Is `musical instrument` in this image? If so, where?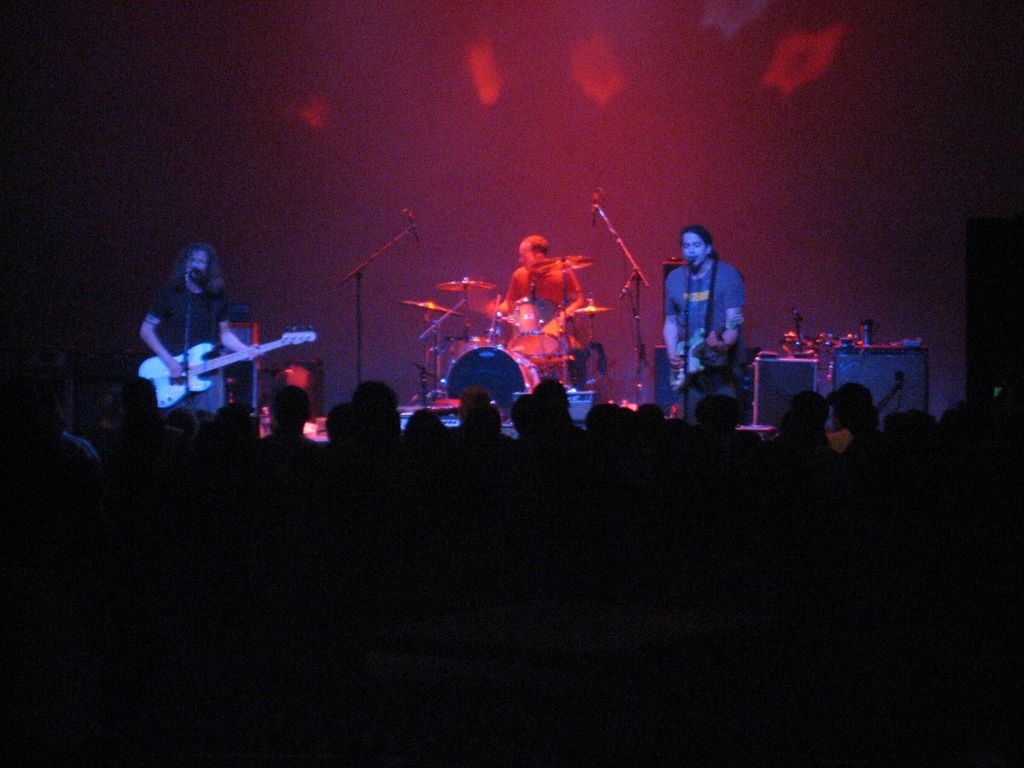
Yes, at (667, 324, 737, 397).
